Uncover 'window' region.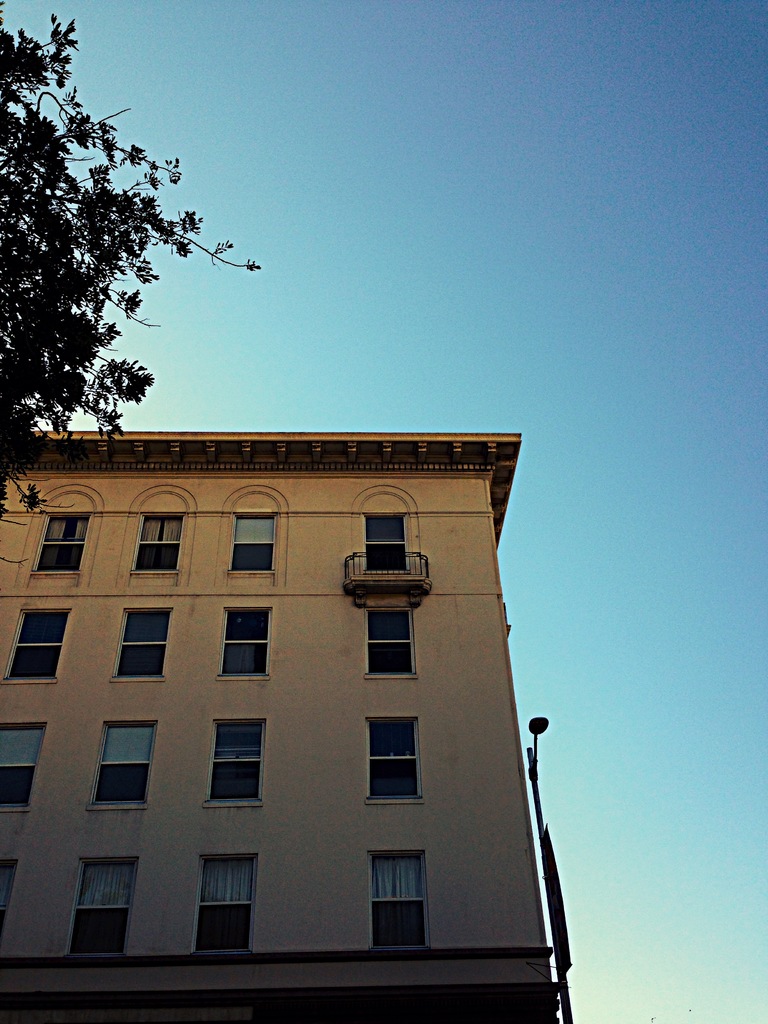
Uncovered: (234,510,276,582).
